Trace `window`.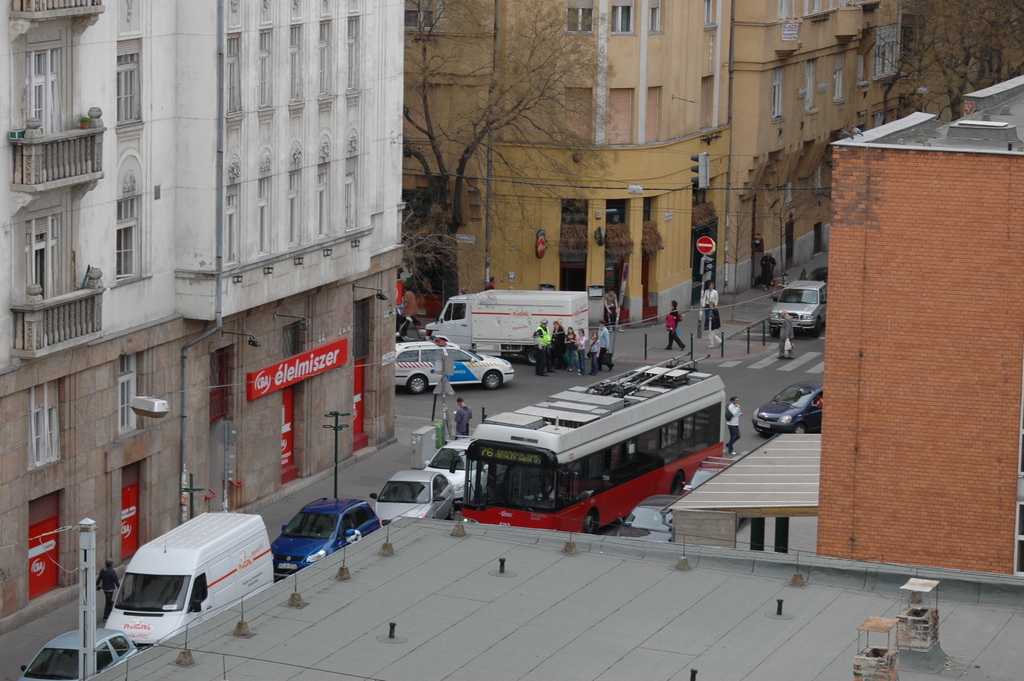
Traced to bbox(601, 0, 643, 39).
